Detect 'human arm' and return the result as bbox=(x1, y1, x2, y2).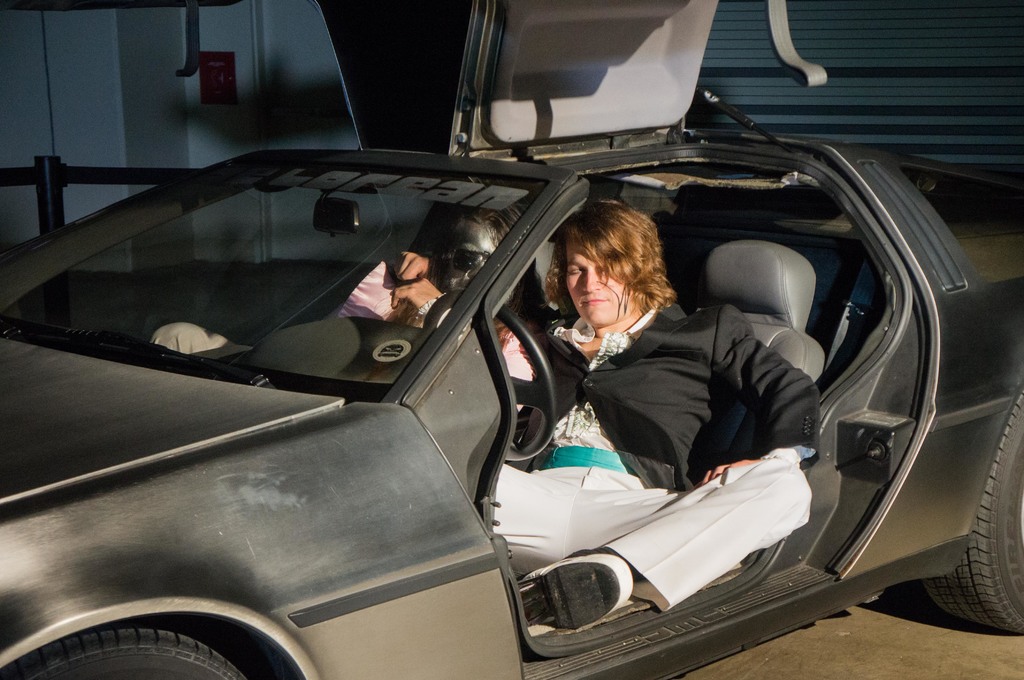
bbox=(392, 244, 451, 282).
